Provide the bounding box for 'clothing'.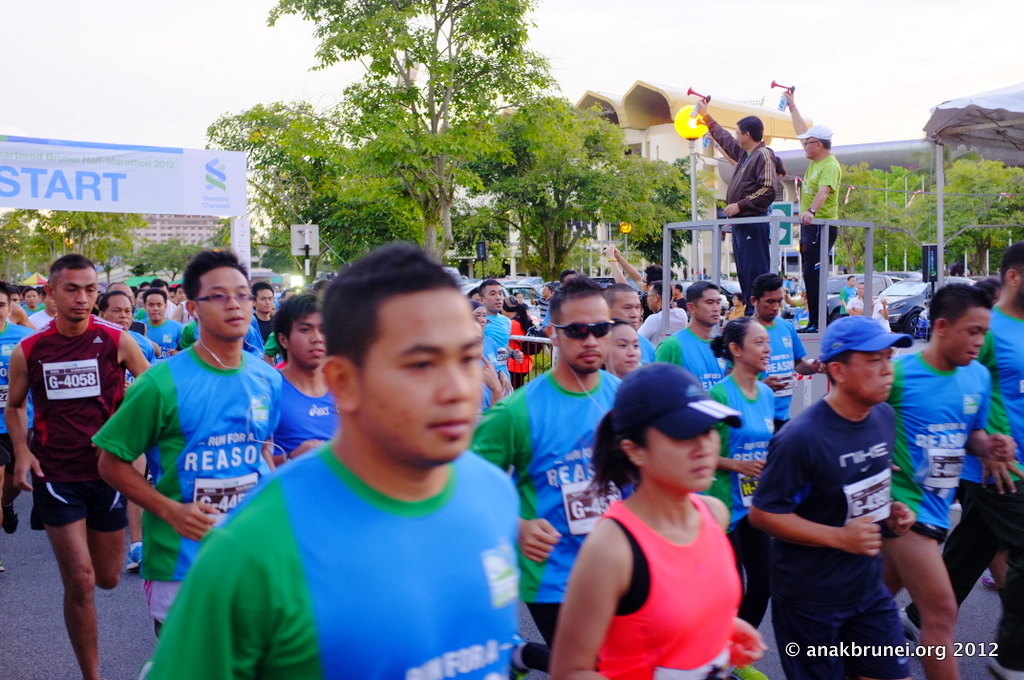
bbox=[505, 301, 543, 373].
